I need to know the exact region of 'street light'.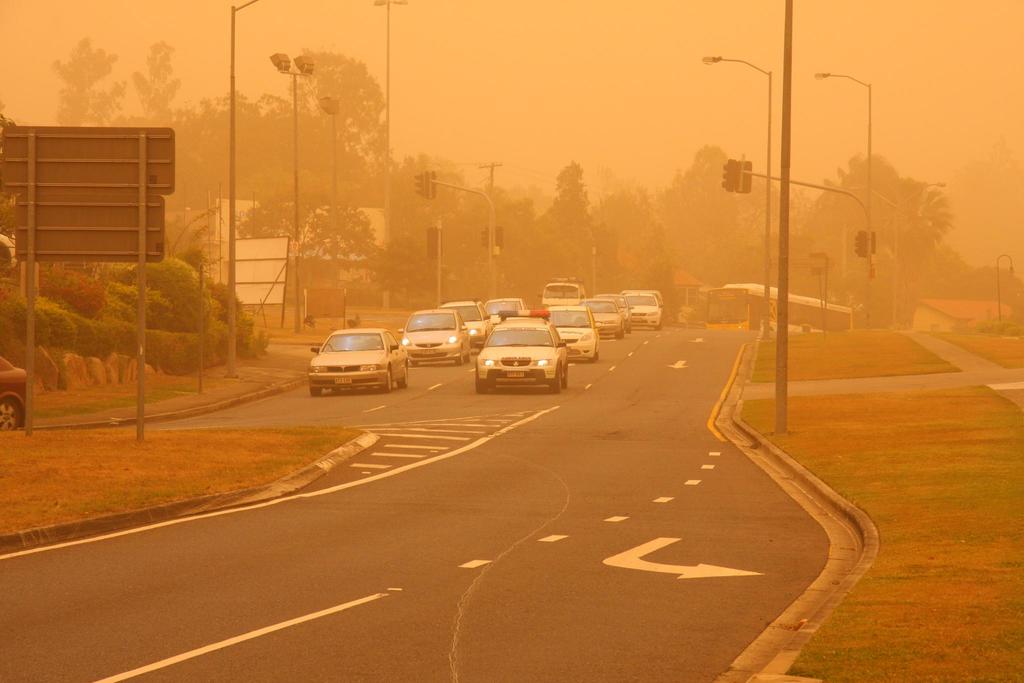
Region: 467:154:500:287.
